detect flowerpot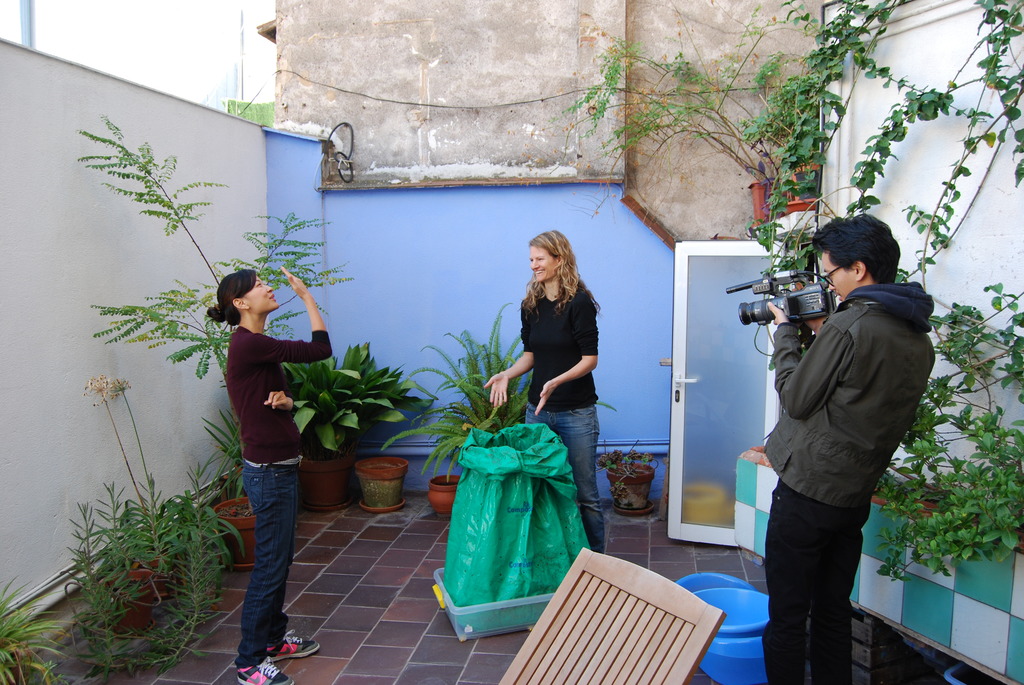
[223, 469, 246, 500]
